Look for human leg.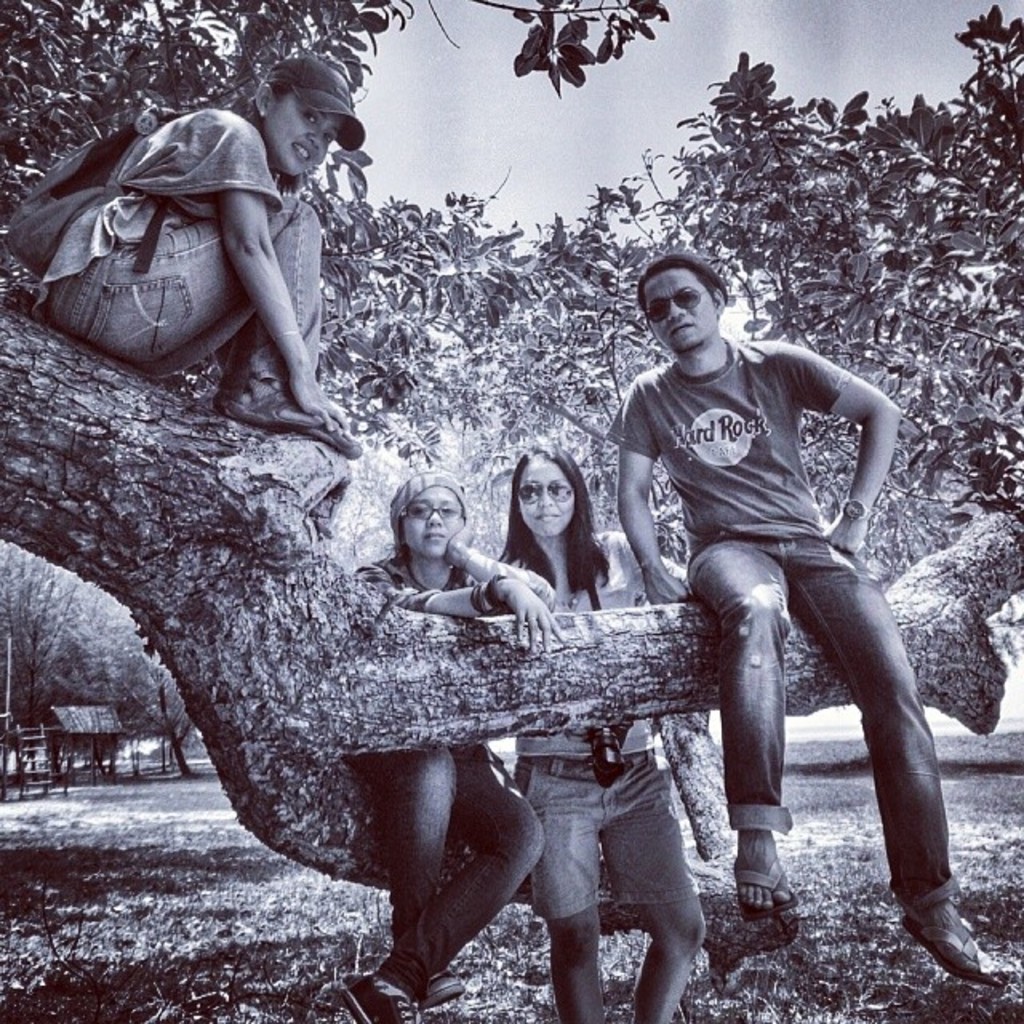
Found: l=35, t=194, r=330, b=434.
